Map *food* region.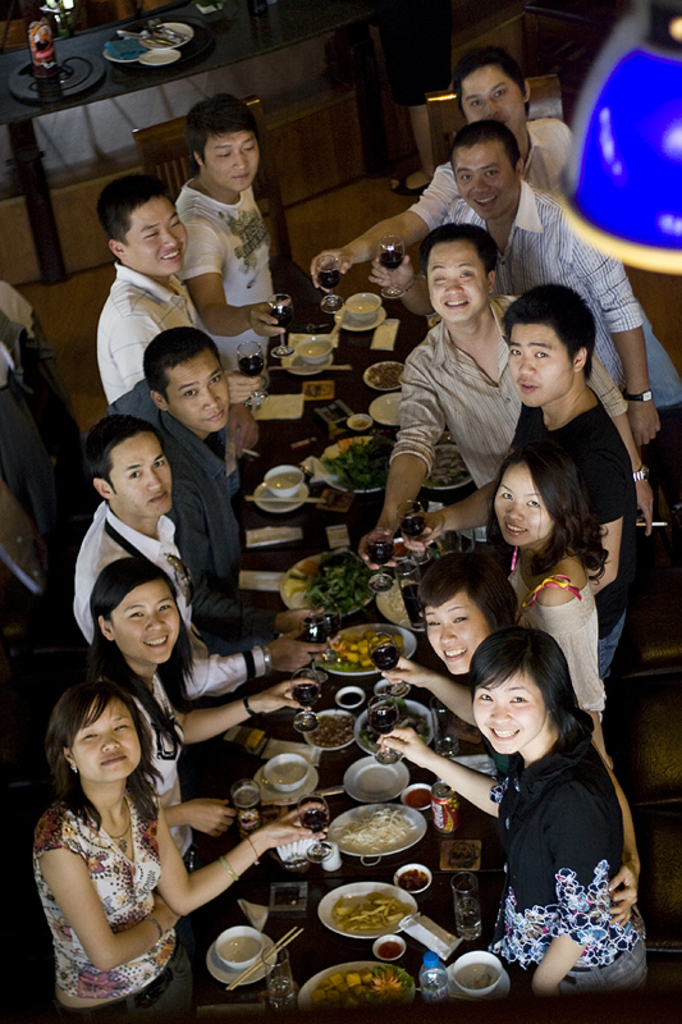
Mapped to 366 695 436 753.
